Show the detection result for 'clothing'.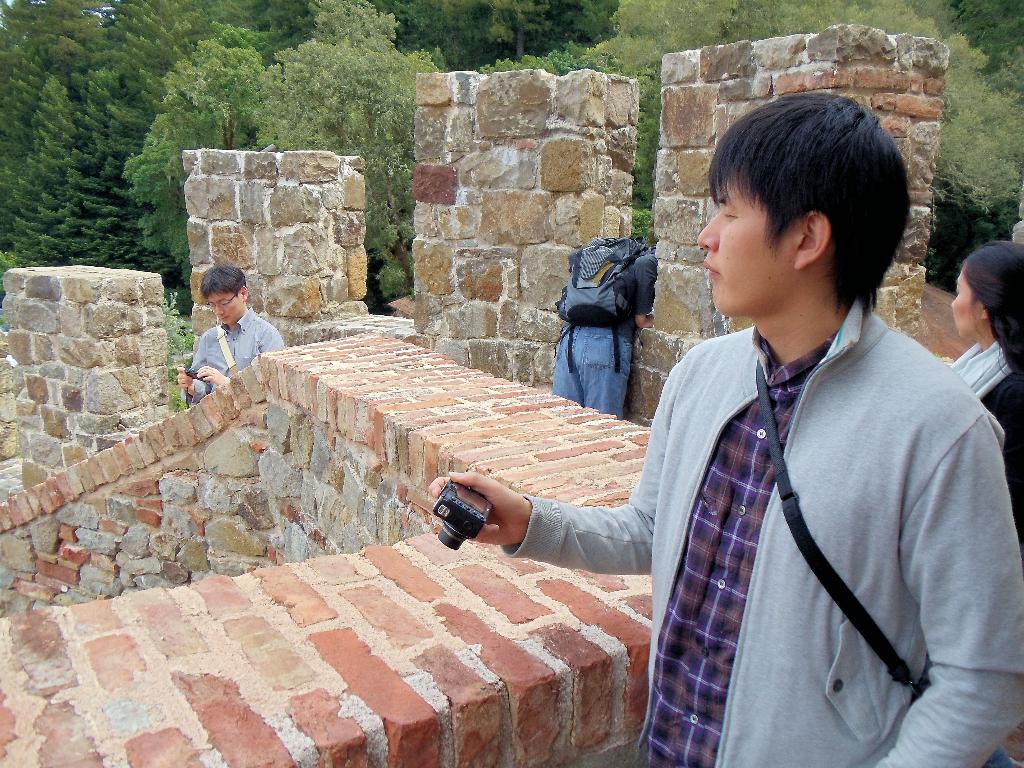
box(954, 342, 1023, 522).
